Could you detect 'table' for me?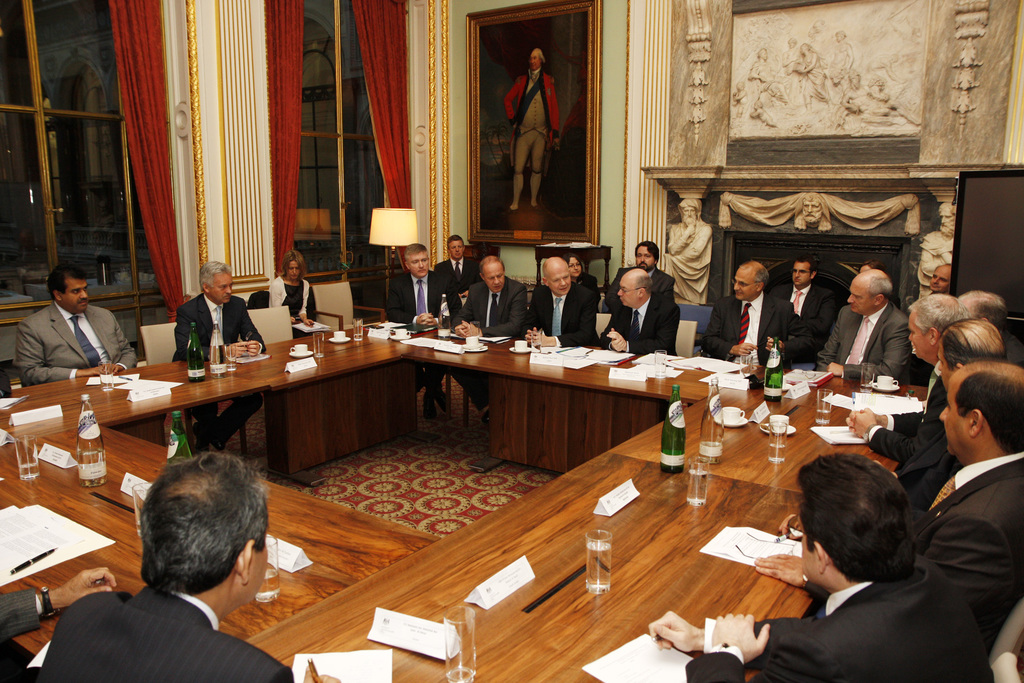
Detection result: x1=0, y1=415, x2=446, y2=682.
